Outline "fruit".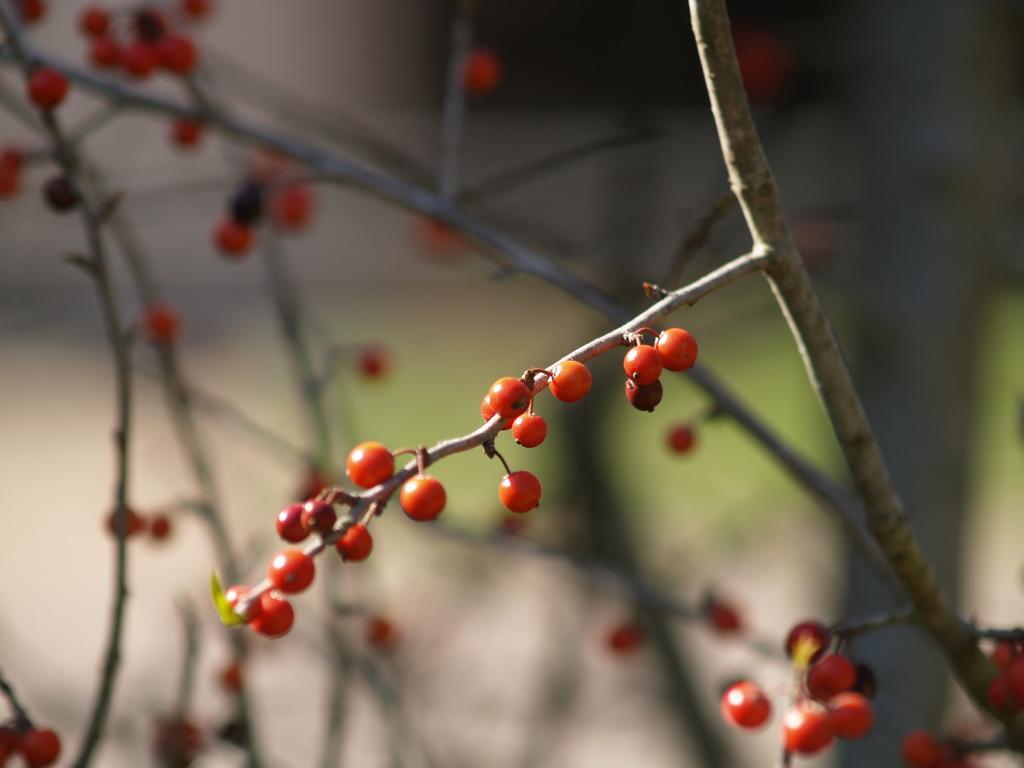
Outline: {"left": 106, "top": 500, "right": 143, "bottom": 540}.
